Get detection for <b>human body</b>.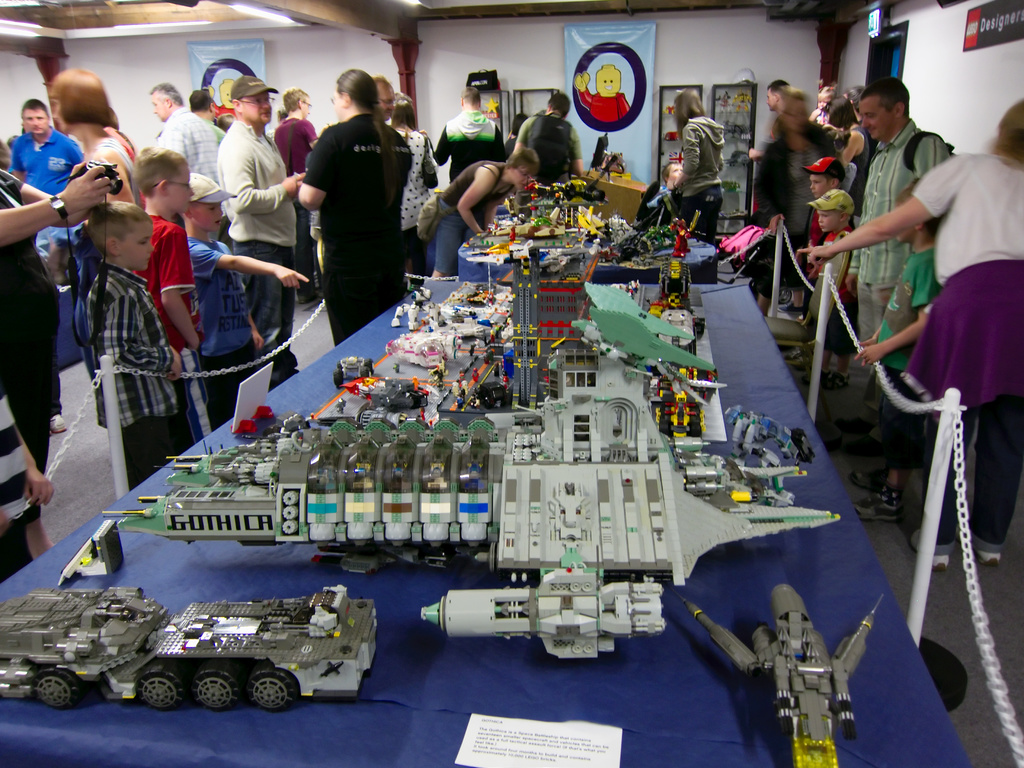
Detection: locate(513, 91, 582, 184).
